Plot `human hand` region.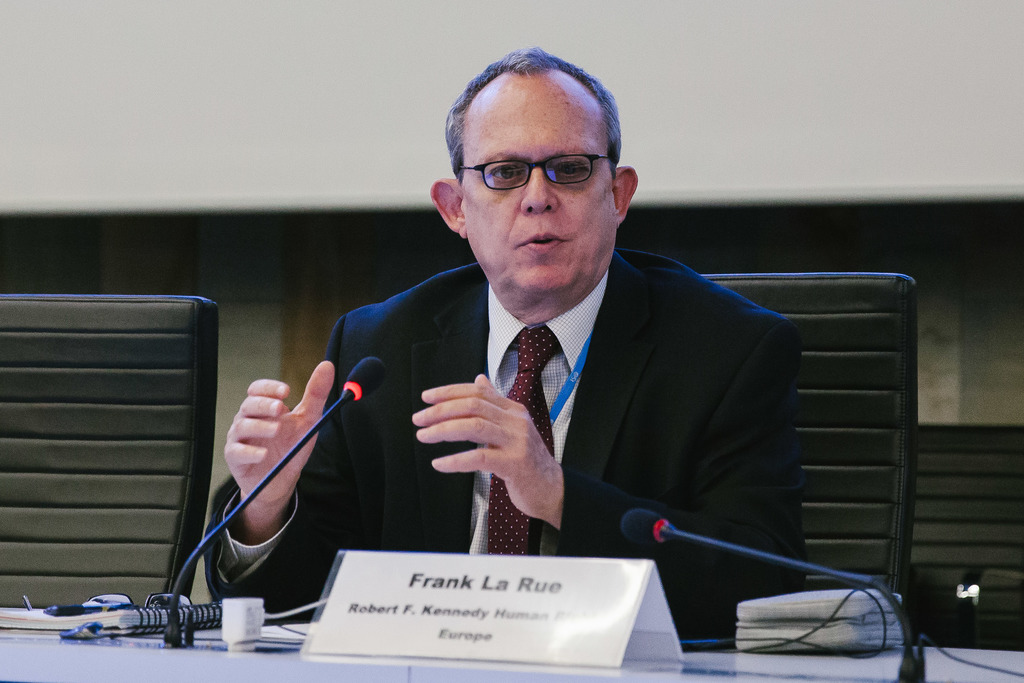
Plotted at <region>404, 363, 572, 501</region>.
